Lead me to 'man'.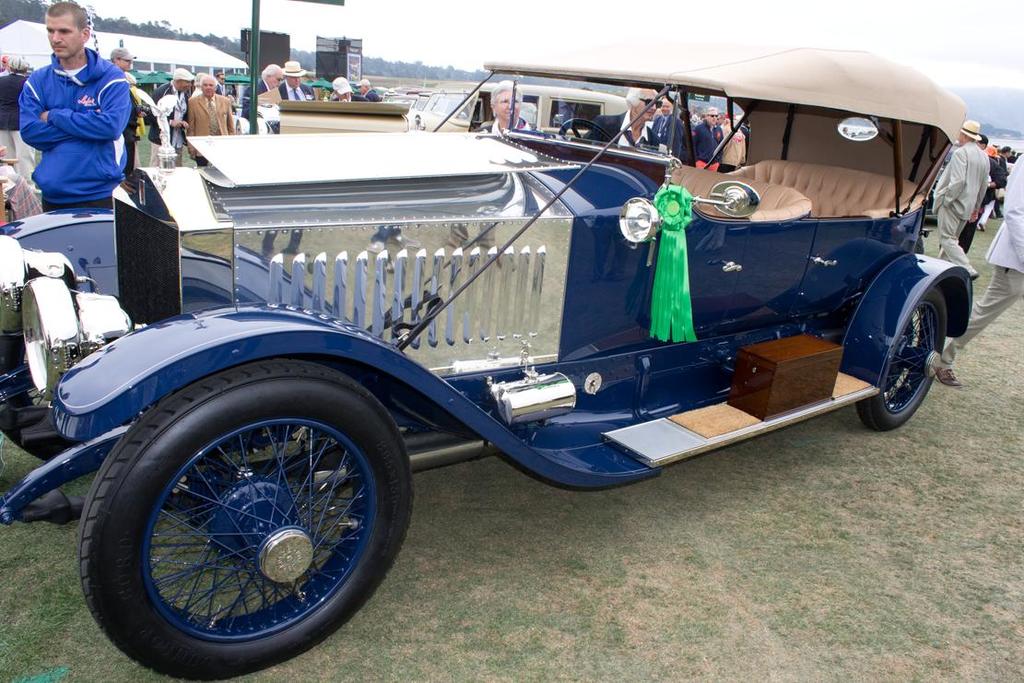
Lead to pyautogui.locateOnScreen(16, 0, 135, 206).
